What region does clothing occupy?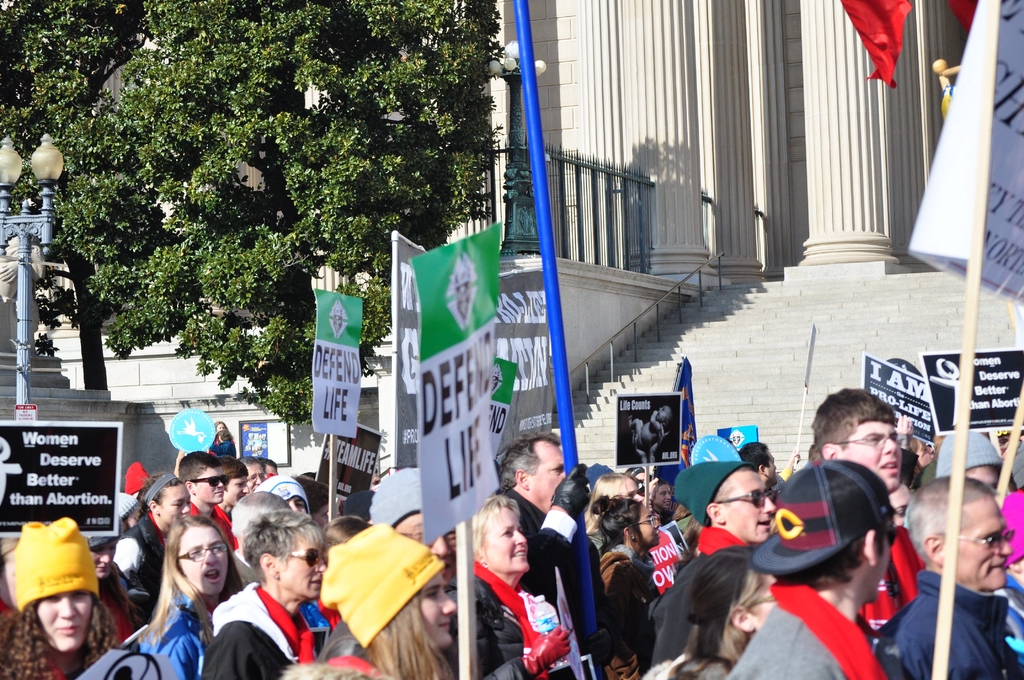
467, 490, 616, 655.
